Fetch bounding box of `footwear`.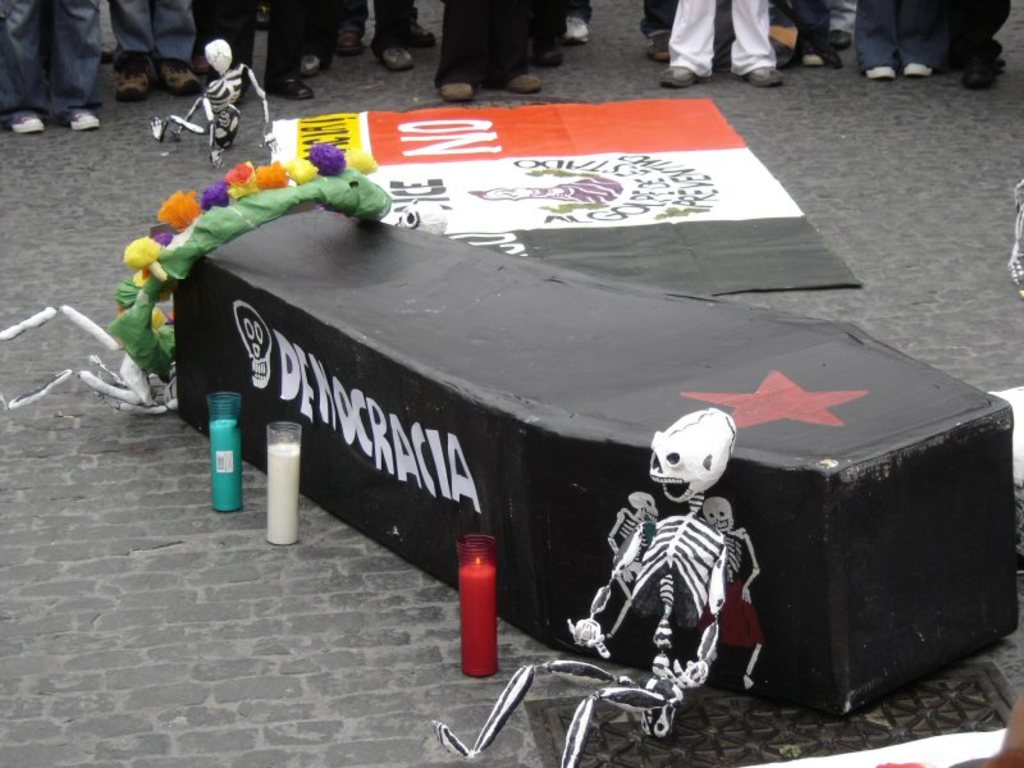
Bbox: locate(412, 19, 433, 45).
